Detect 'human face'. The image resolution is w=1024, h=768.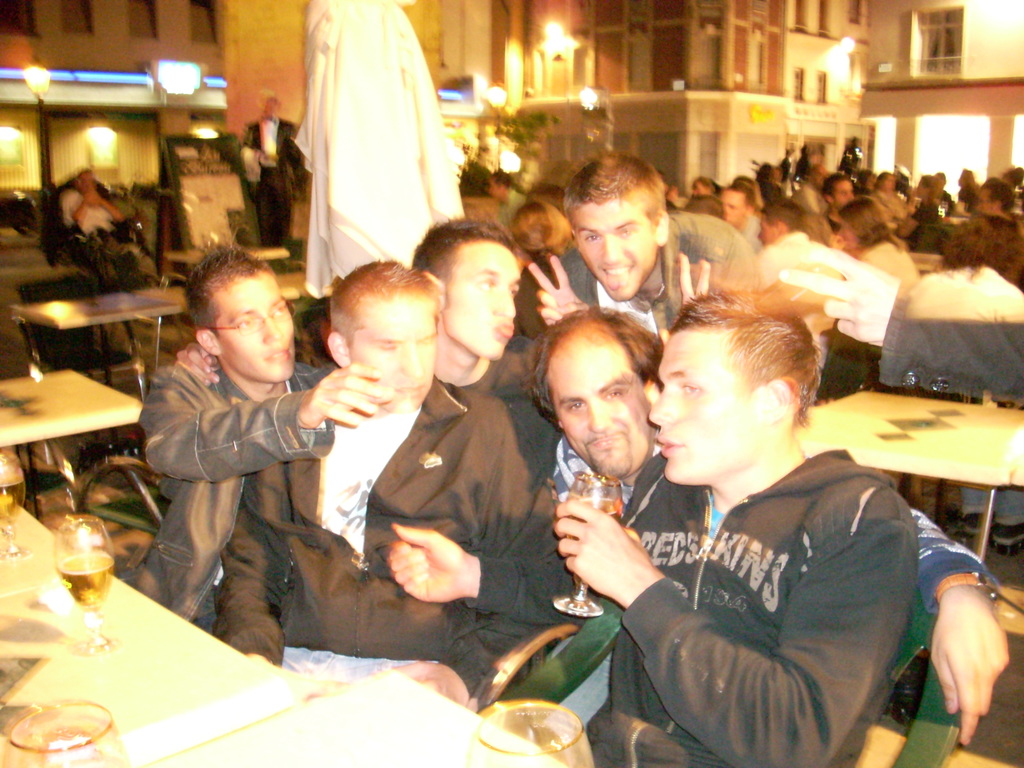
(left=871, top=179, right=874, bottom=183).
